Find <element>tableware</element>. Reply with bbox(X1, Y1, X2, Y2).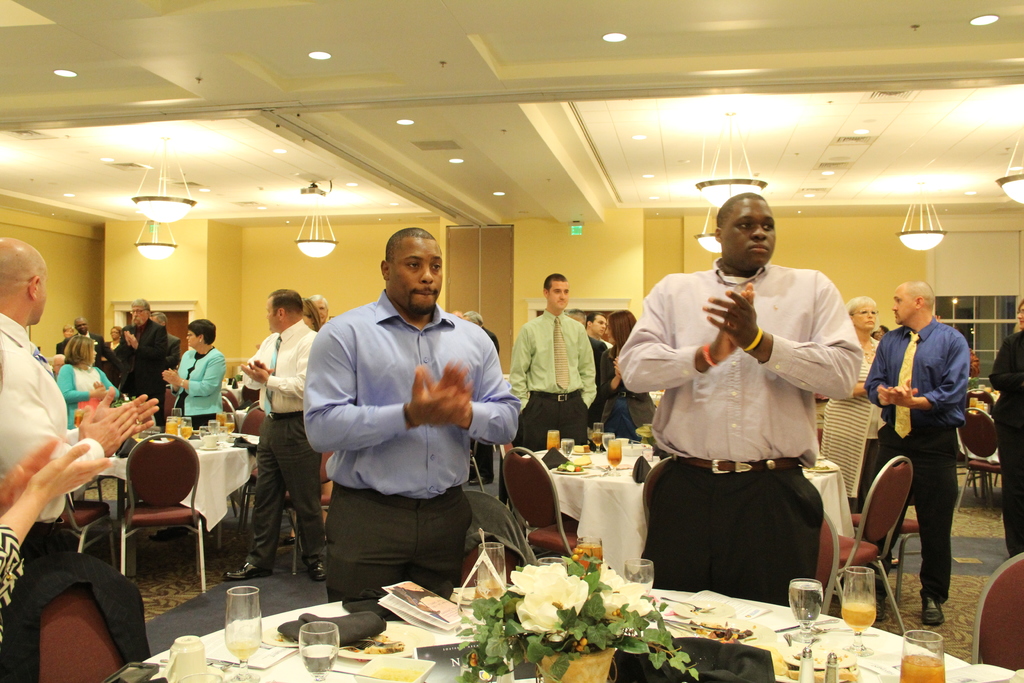
bbox(899, 628, 942, 682).
